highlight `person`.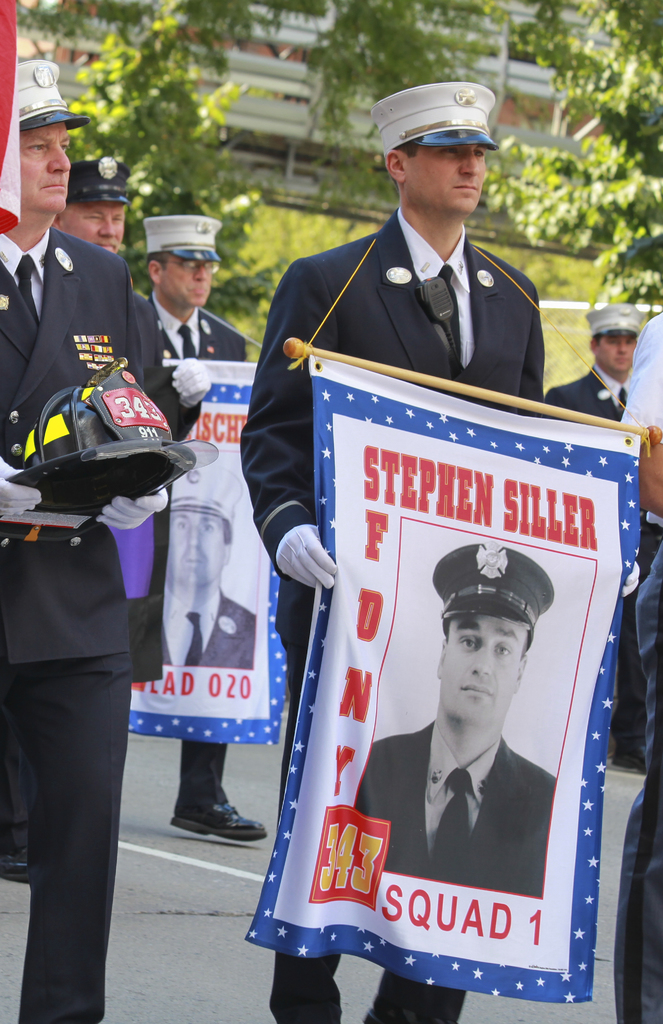
Highlighted region: 348, 538, 552, 891.
